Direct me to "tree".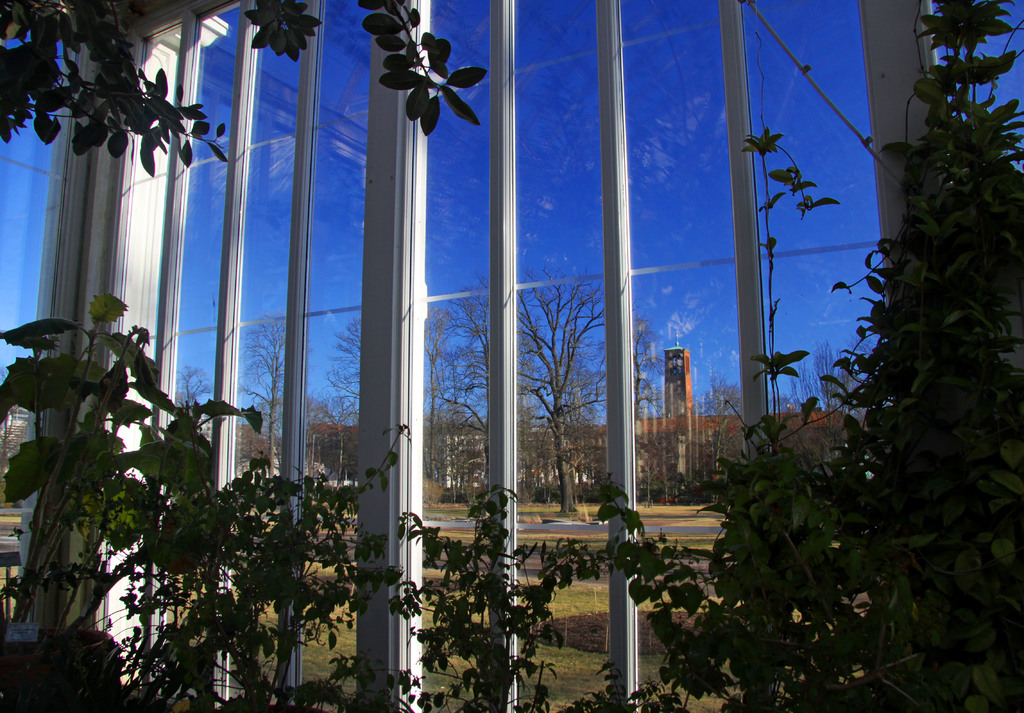
Direction: region(627, 308, 675, 462).
